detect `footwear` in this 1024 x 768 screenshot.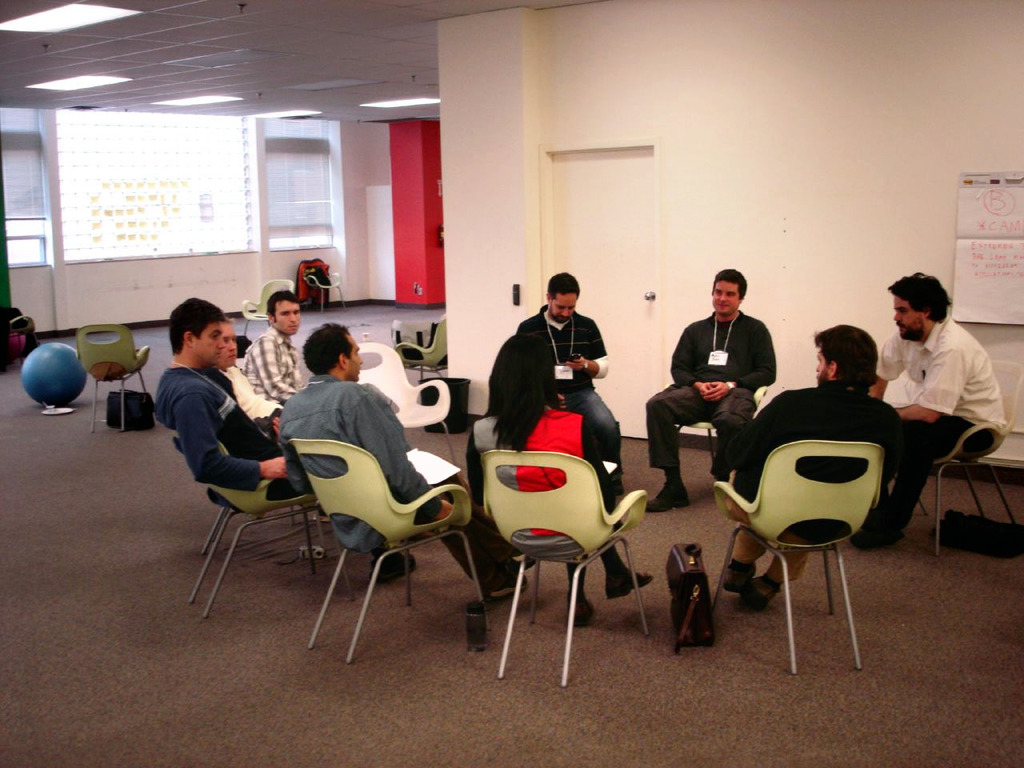
Detection: left=648, top=486, right=698, bottom=514.
